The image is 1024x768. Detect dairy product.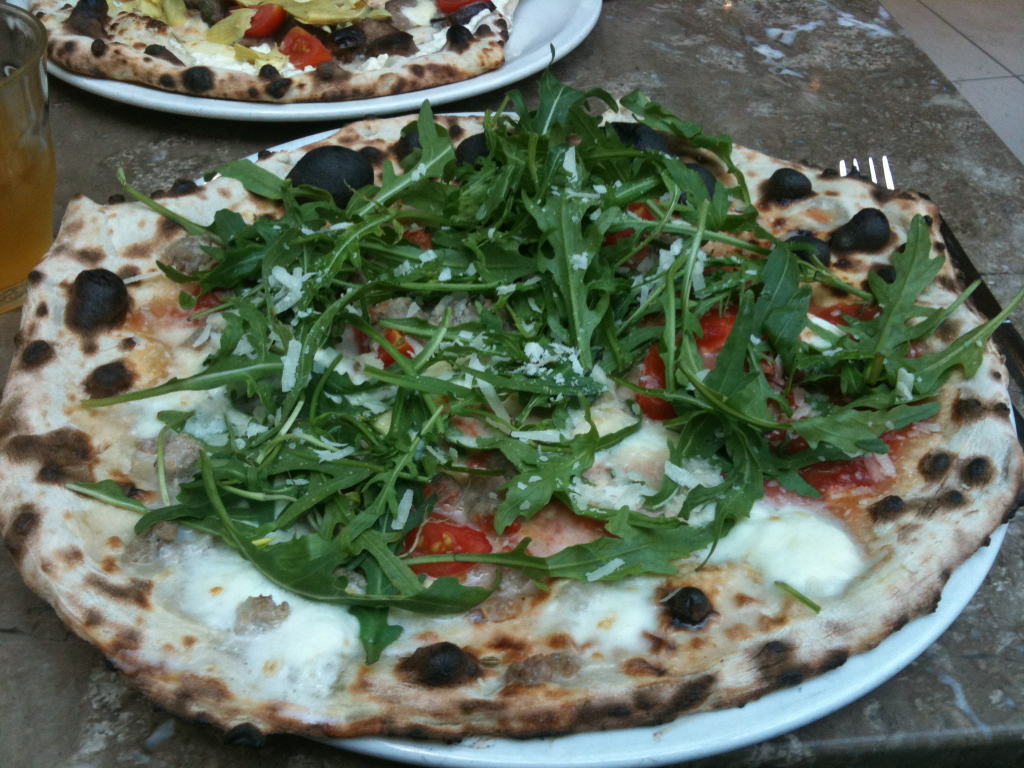
Detection: crop(664, 460, 867, 597).
